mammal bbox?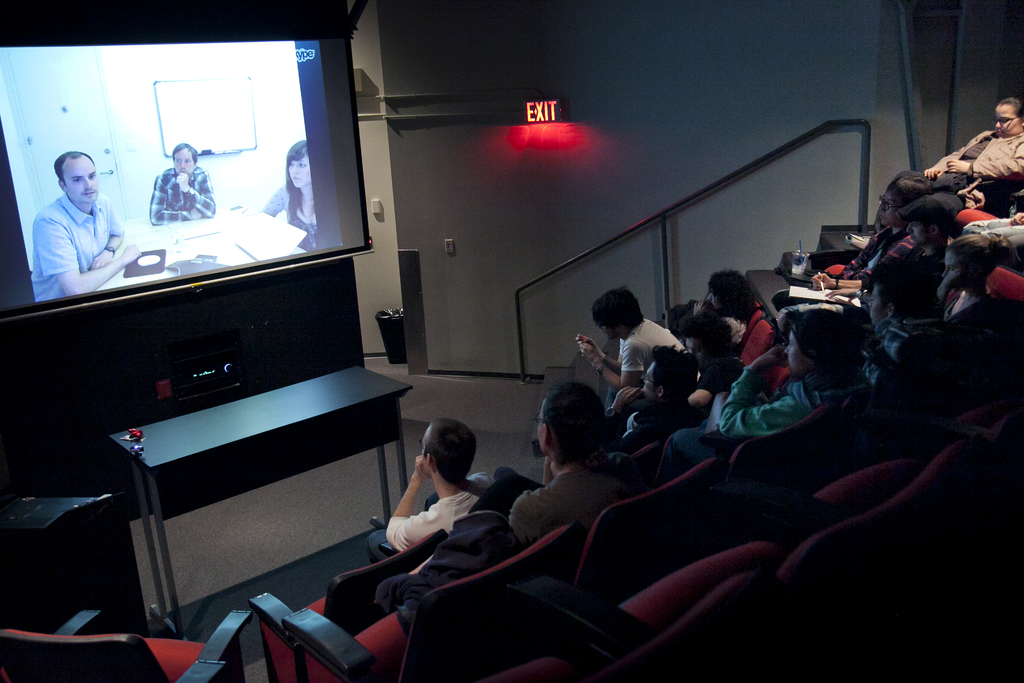
bbox(858, 258, 935, 368)
